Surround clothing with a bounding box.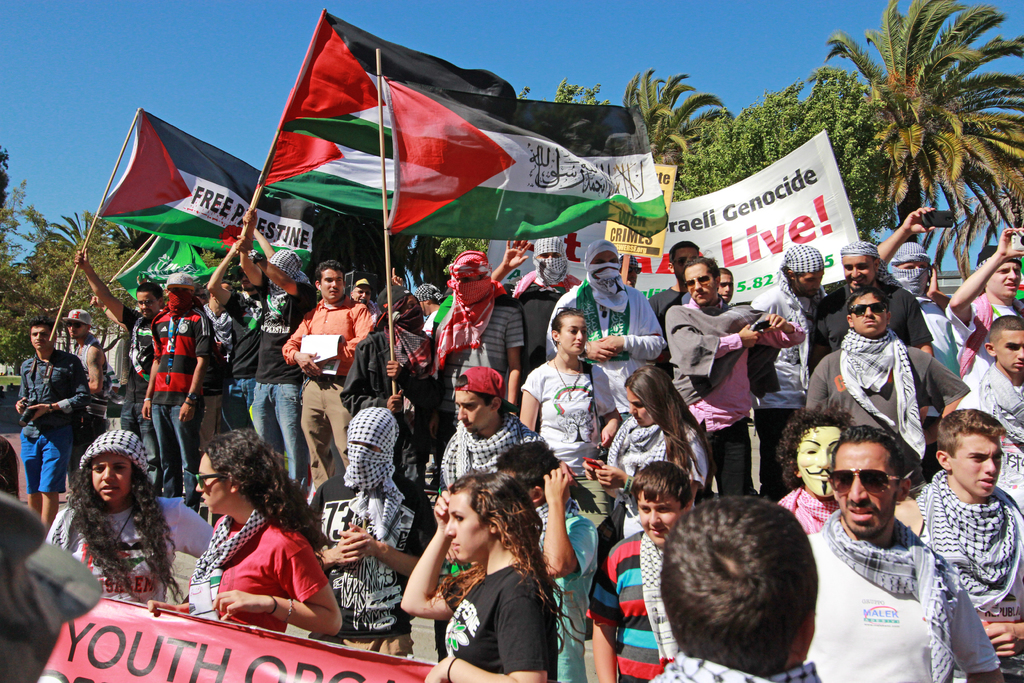
locate(252, 283, 321, 482).
